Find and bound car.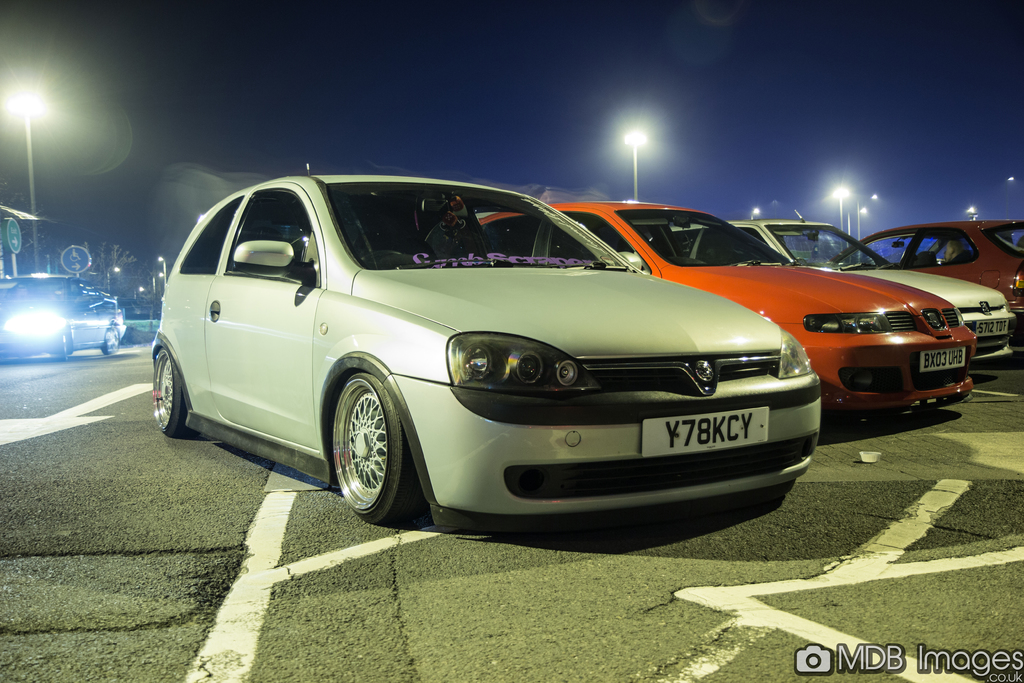
Bound: (483,196,979,428).
